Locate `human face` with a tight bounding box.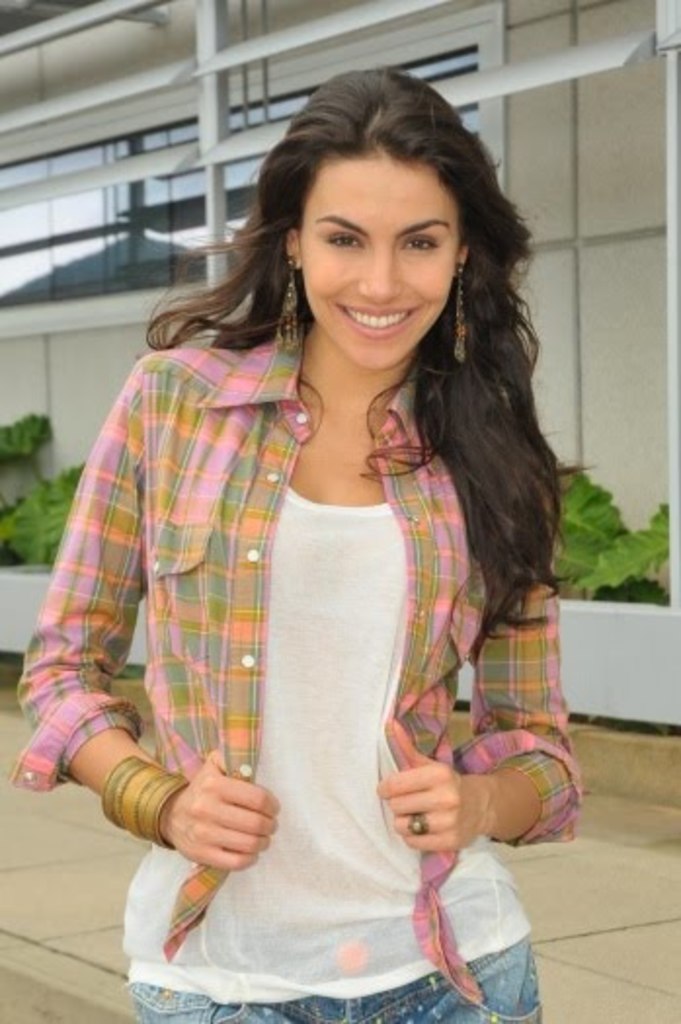
select_region(299, 160, 457, 369).
